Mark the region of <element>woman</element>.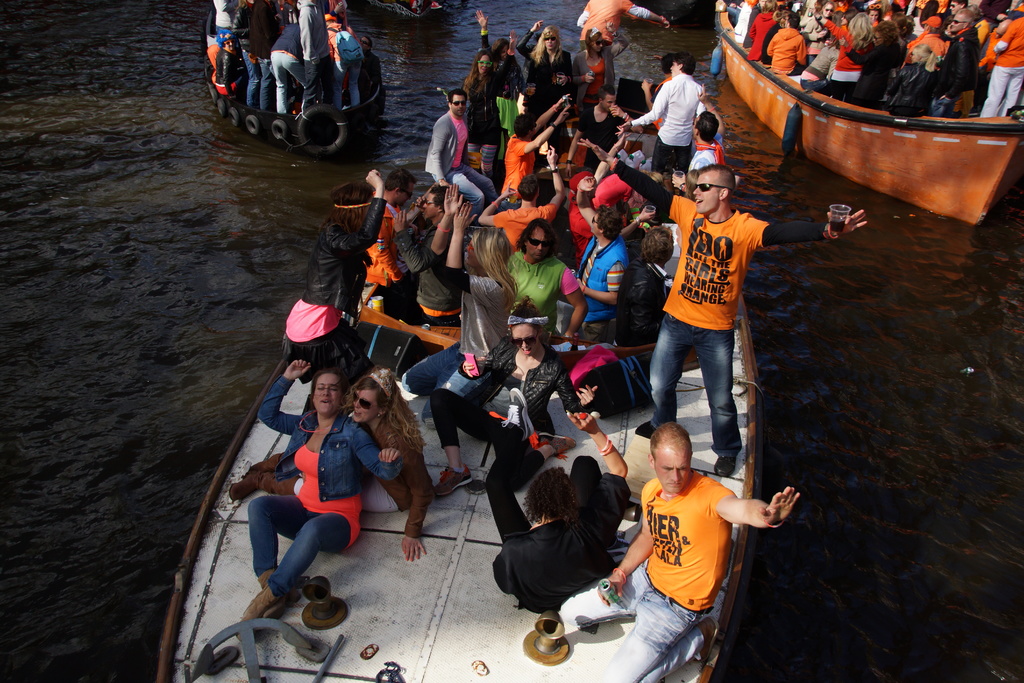
Region: crop(517, 21, 575, 117).
